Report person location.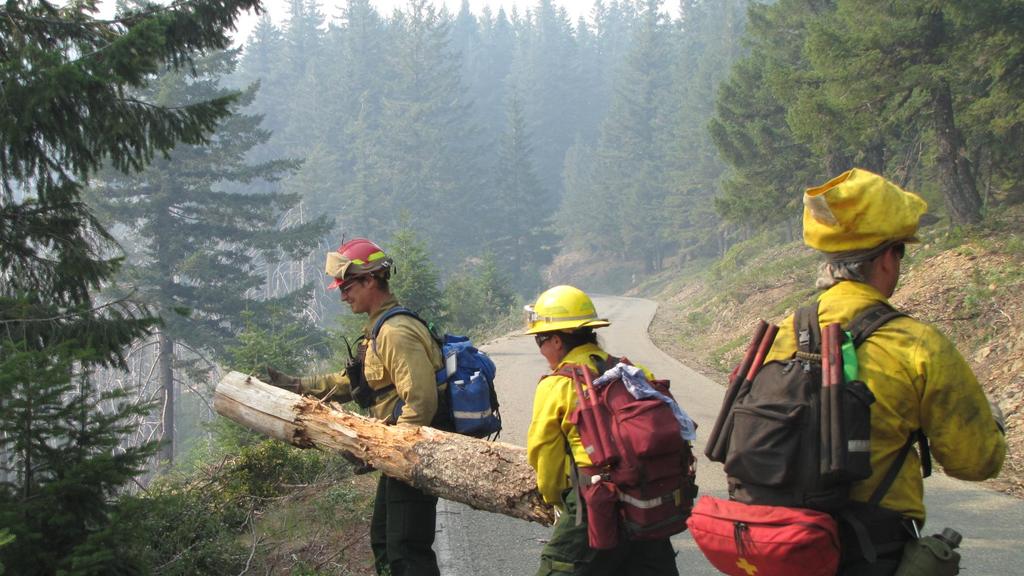
Report: {"left": 529, "top": 289, "right": 680, "bottom": 575}.
